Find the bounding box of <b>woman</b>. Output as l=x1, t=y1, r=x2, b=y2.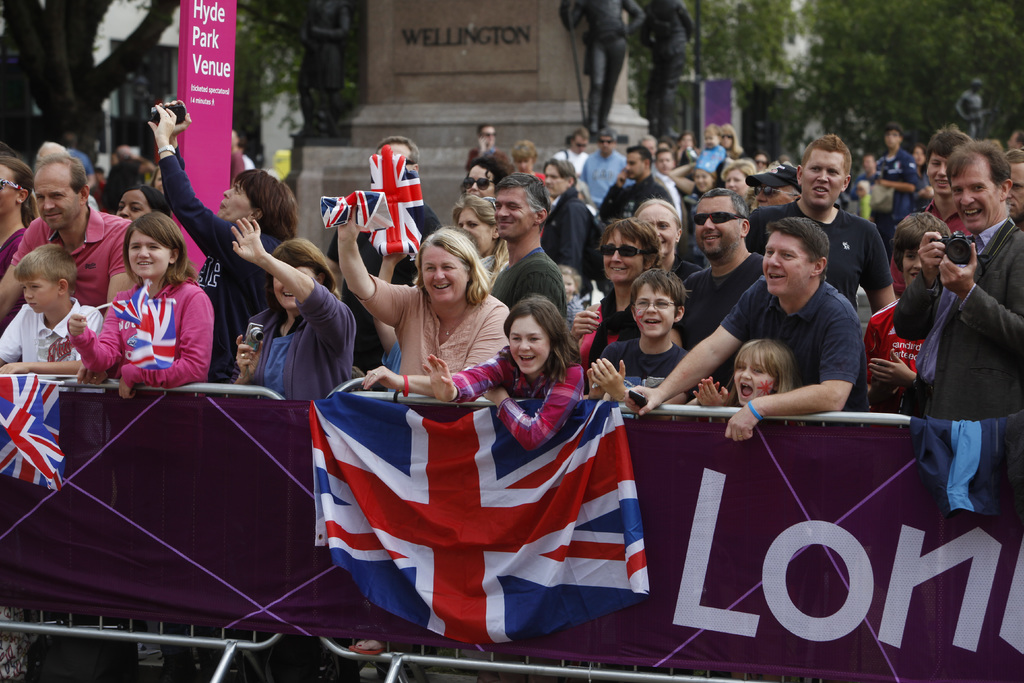
l=563, t=215, r=666, b=378.
